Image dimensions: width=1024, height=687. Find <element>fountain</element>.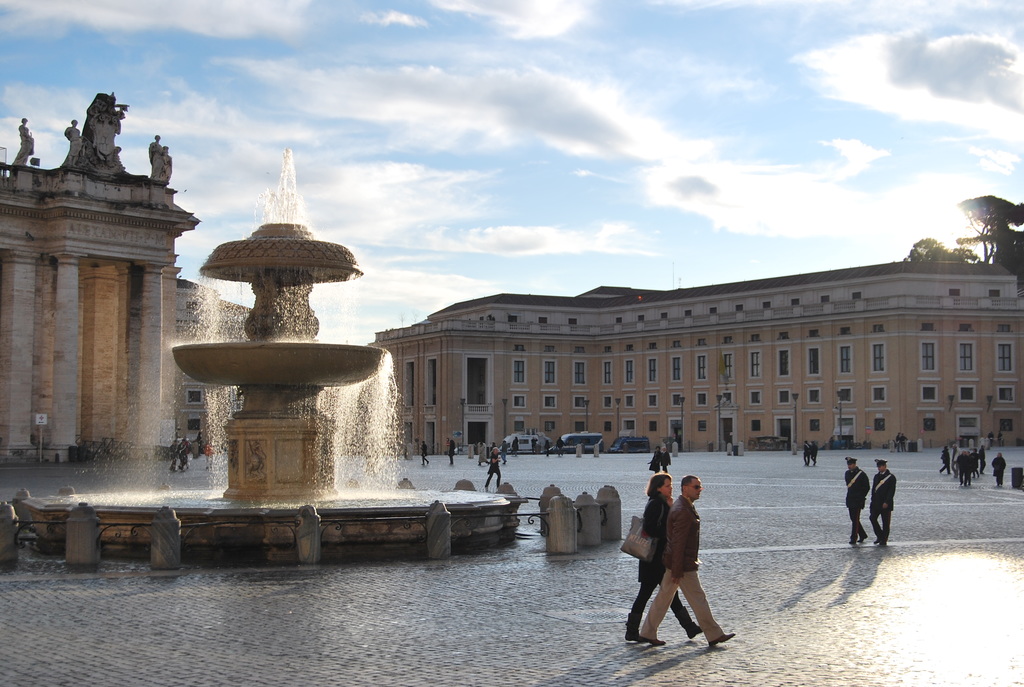
77:123:567:605.
